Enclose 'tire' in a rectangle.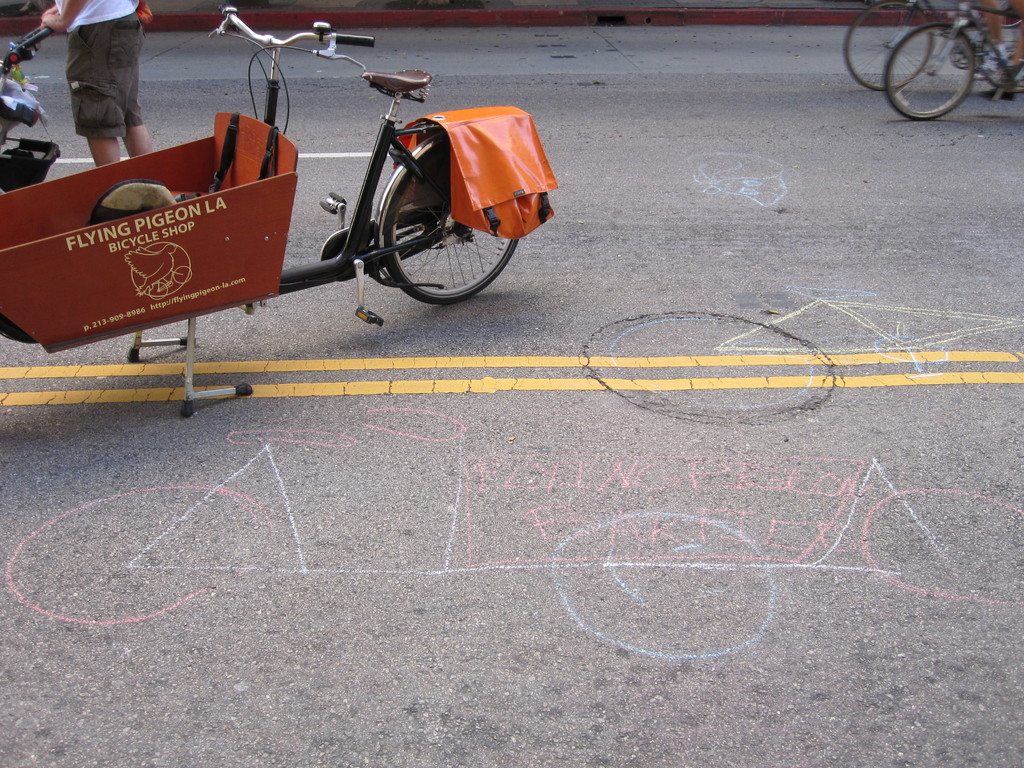
region(384, 141, 516, 304).
